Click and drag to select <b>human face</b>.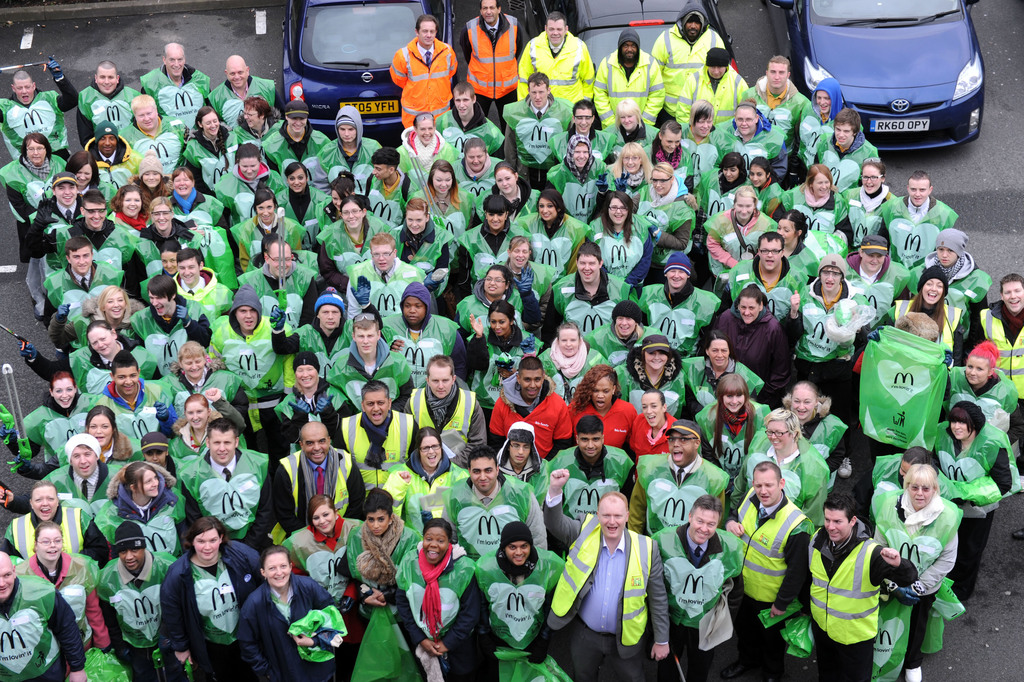
Selection: detection(498, 164, 516, 190).
